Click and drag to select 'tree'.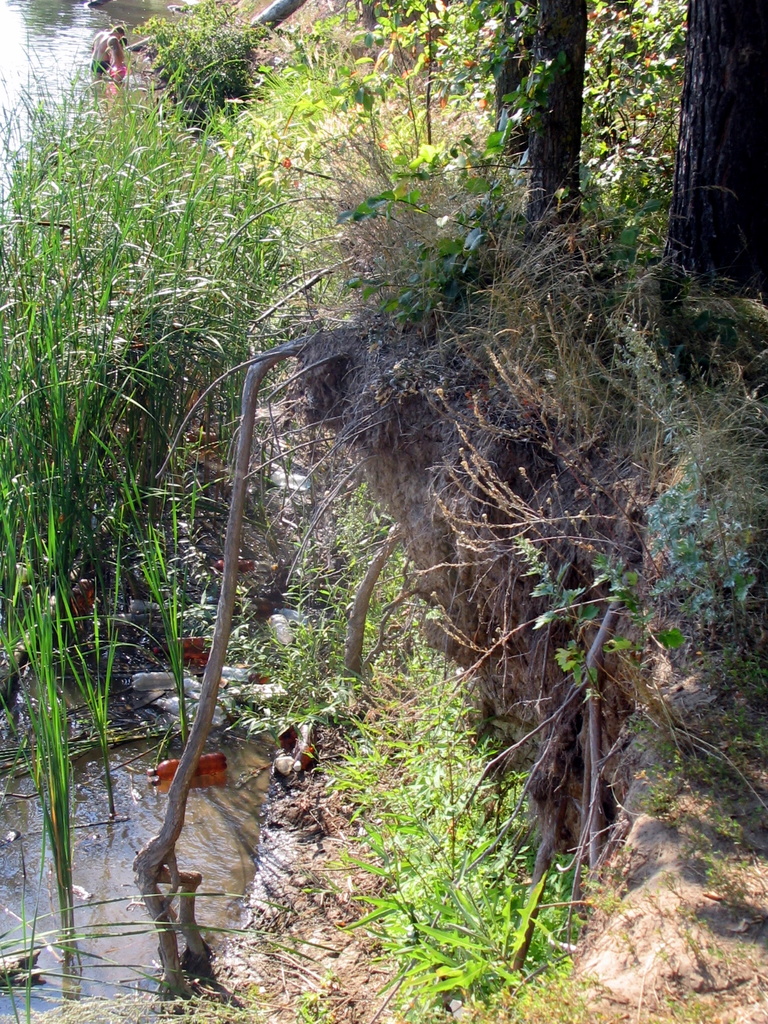
Selection: Rect(515, 0, 586, 244).
